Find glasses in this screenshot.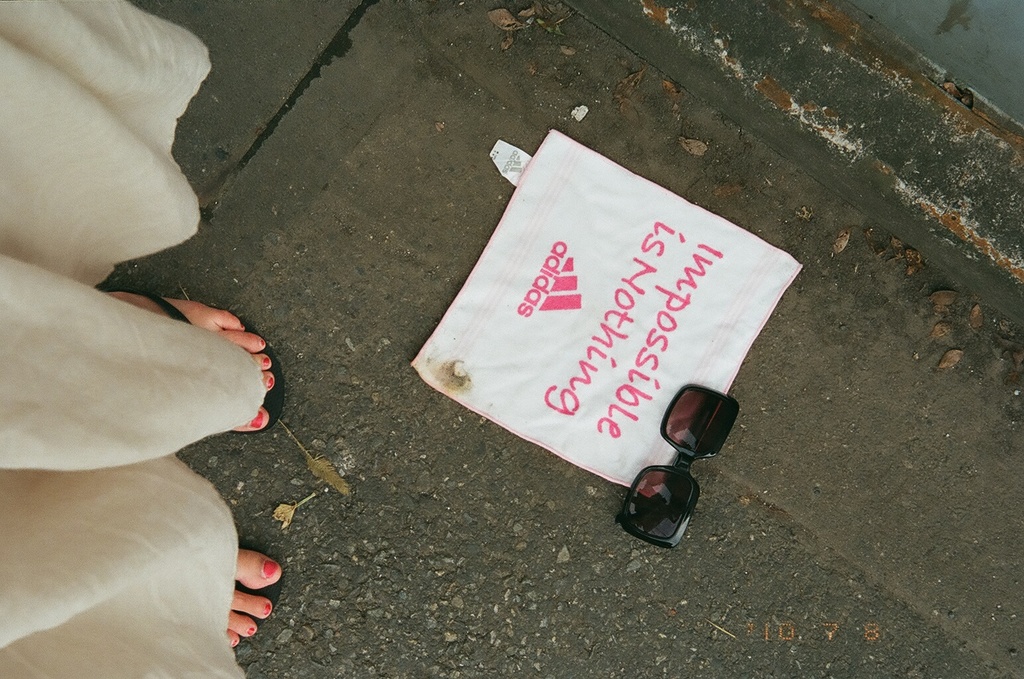
The bounding box for glasses is [left=616, top=383, right=740, bottom=547].
